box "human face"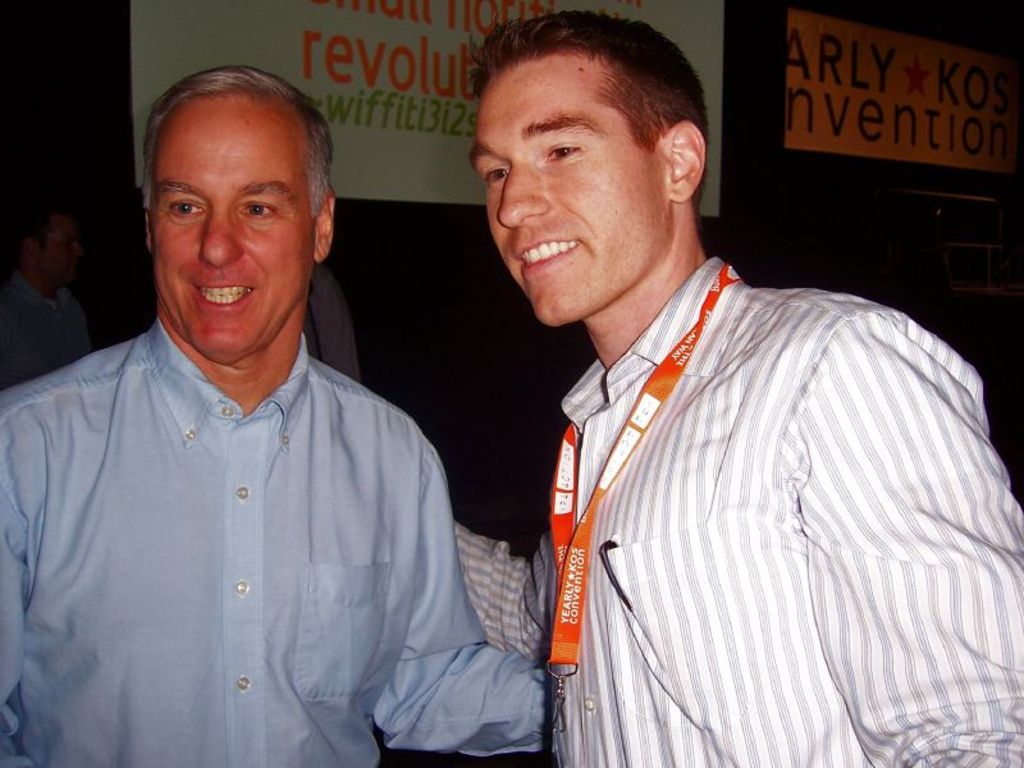
crop(470, 60, 662, 330)
